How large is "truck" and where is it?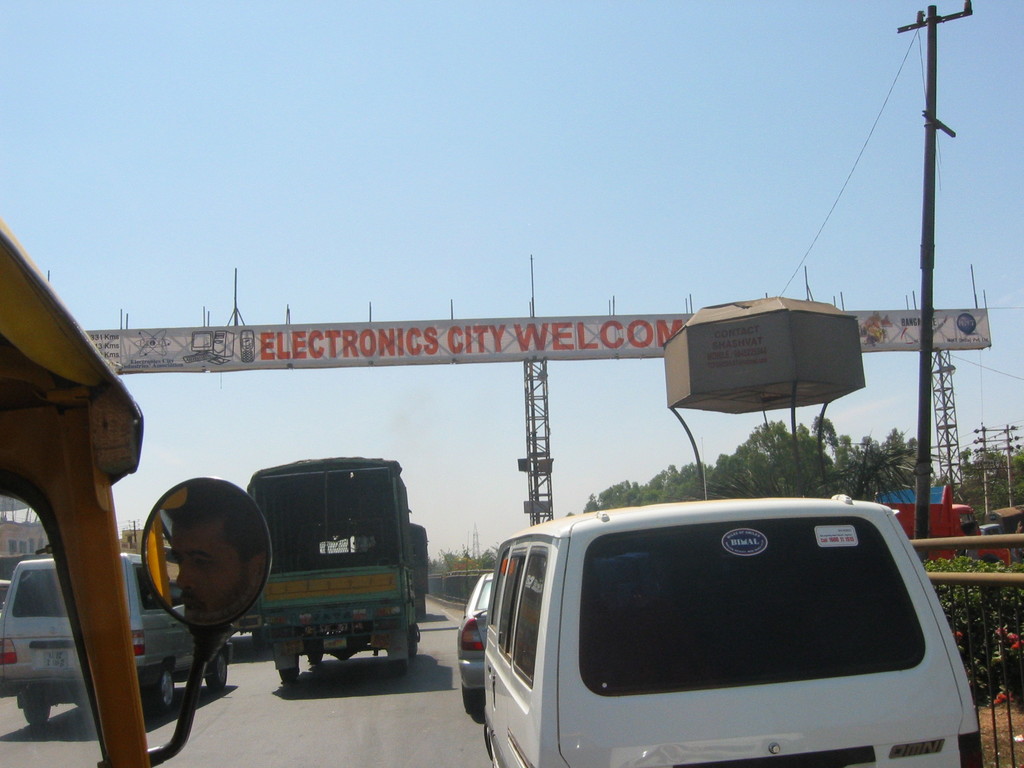
Bounding box: pyautogui.locateOnScreen(837, 476, 992, 604).
